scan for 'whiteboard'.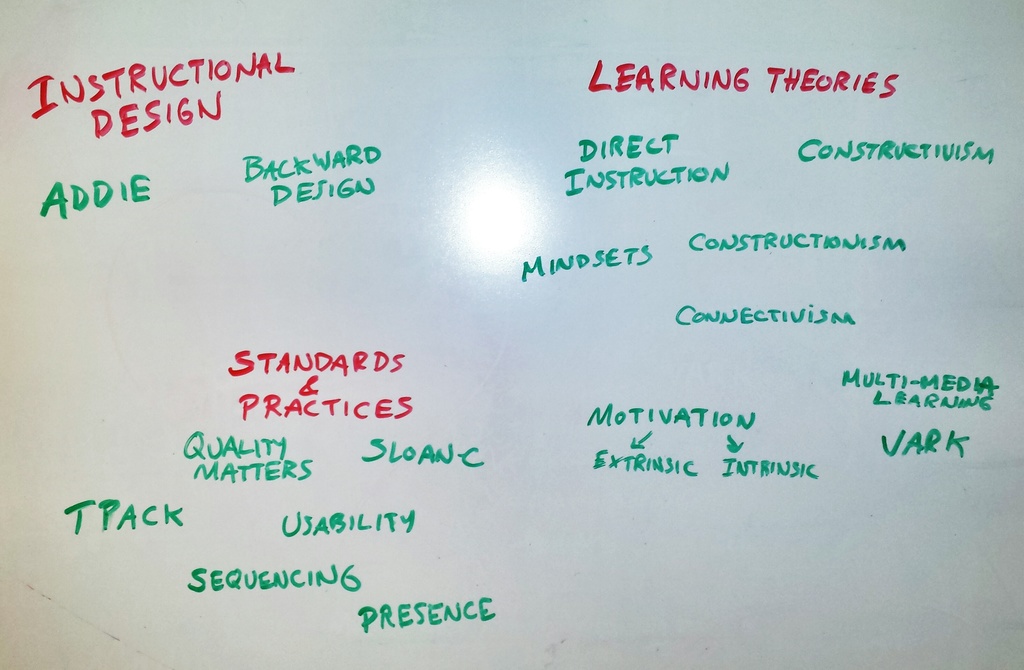
Scan result: [x1=0, y1=0, x2=1023, y2=669].
